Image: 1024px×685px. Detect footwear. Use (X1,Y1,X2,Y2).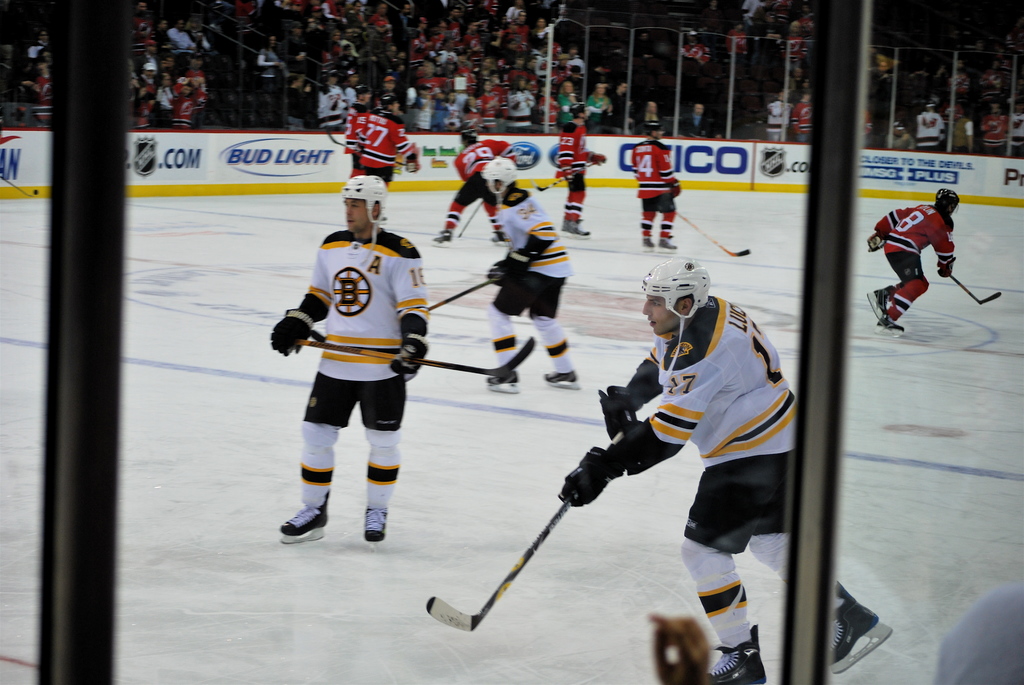
(866,288,890,320).
